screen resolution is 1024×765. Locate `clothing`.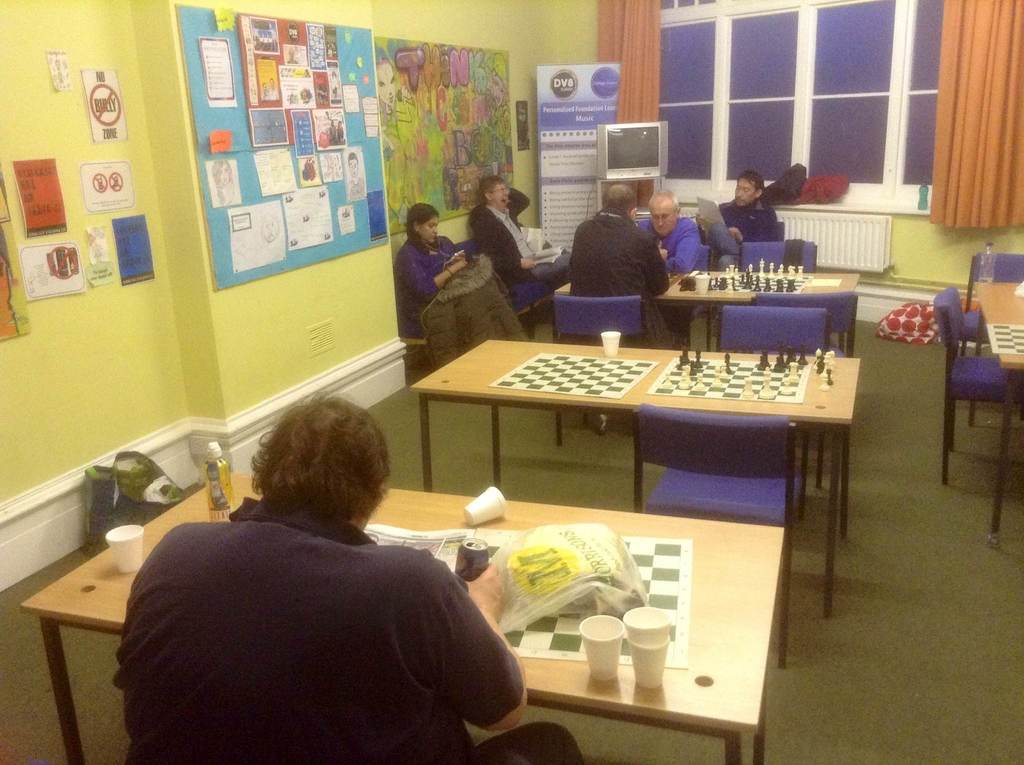
(left=465, top=188, right=565, bottom=284).
